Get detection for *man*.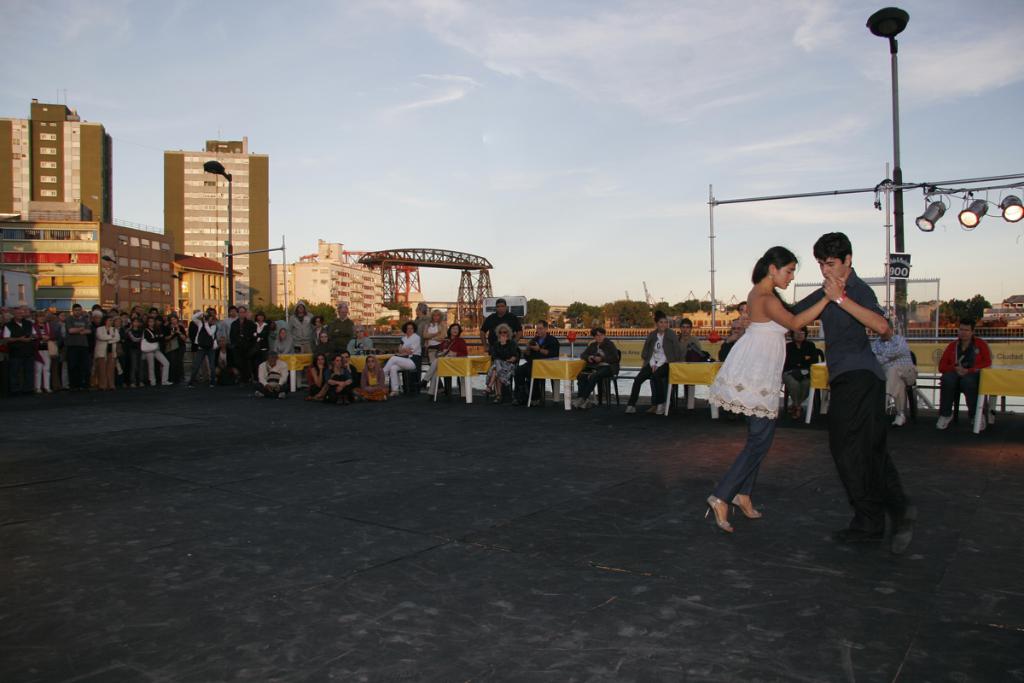
Detection: {"x1": 229, "y1": 303, "x2": 255, "y2": 343}.
